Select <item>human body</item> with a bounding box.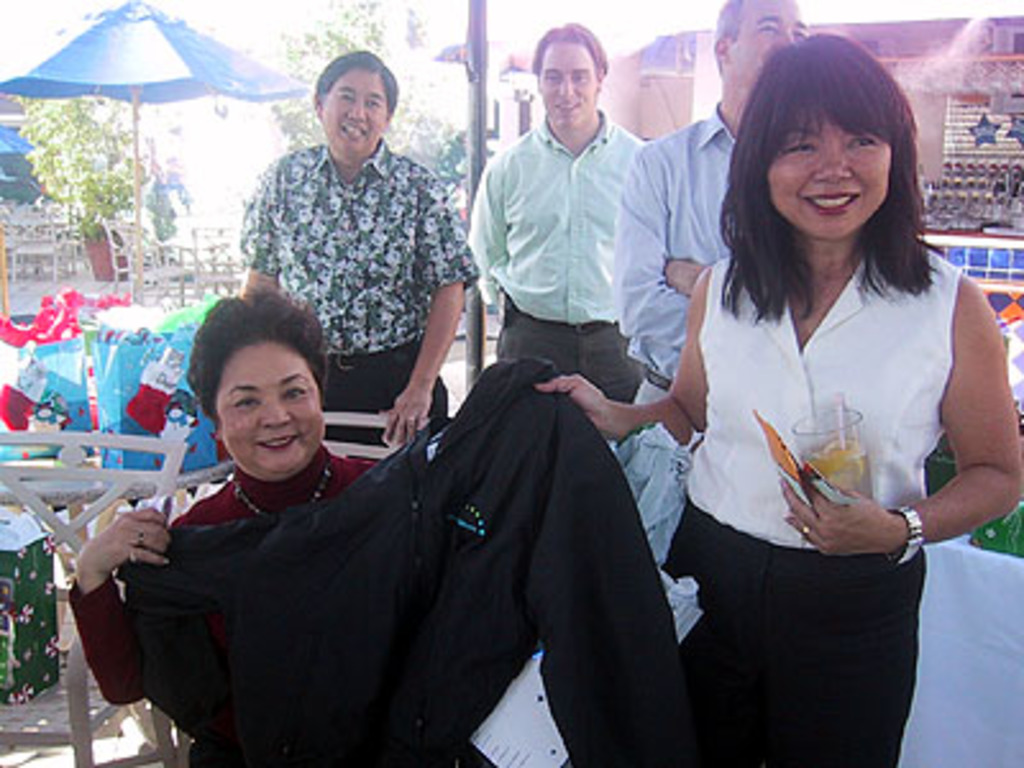
pyautogui.locateOnScreen(612, 105, 745, 394).
